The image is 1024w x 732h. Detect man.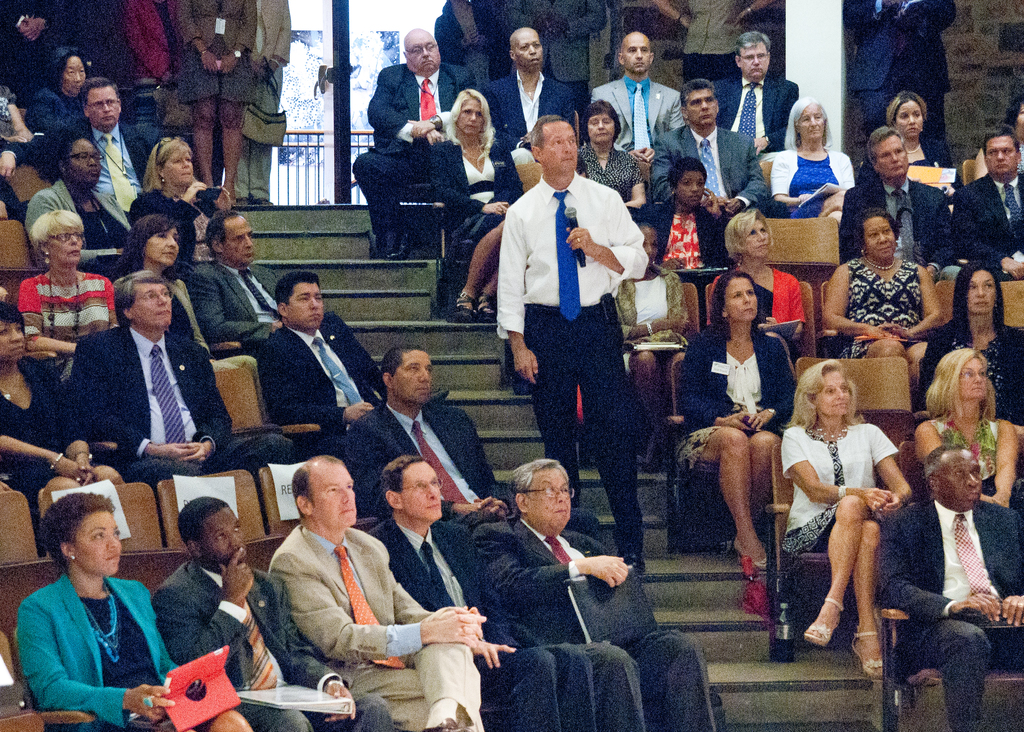
Detection: [830, 117, 960, 283].
